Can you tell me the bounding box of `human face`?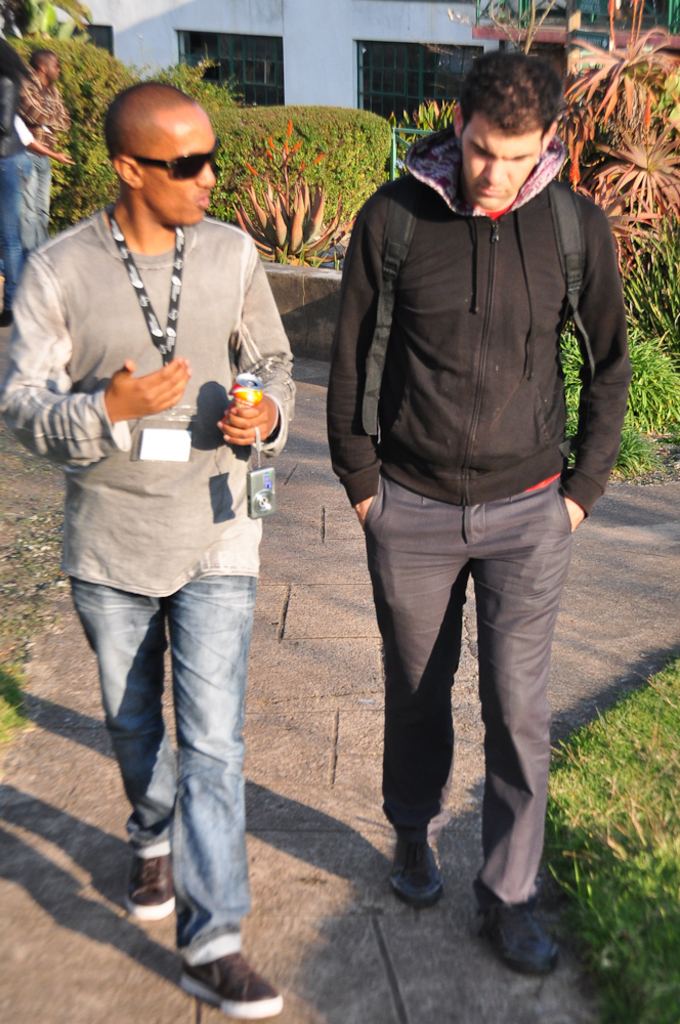
<region>464, 127, 543, 209</region>.
